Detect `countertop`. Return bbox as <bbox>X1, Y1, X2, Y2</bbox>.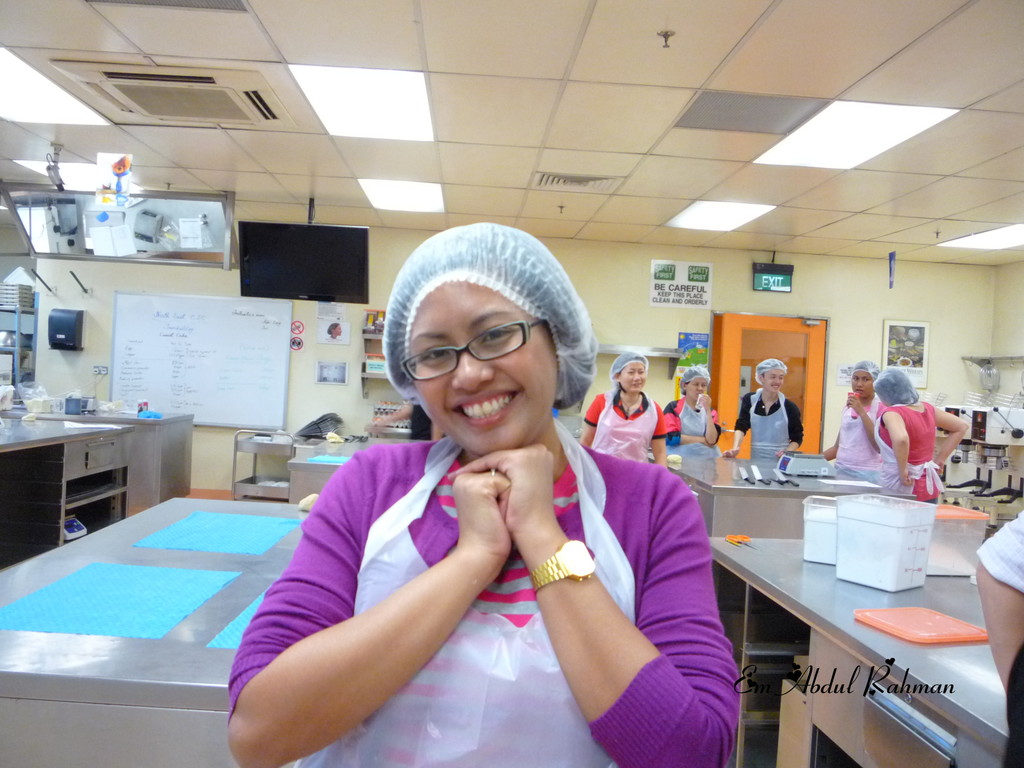
<bbox>703, 532, 1023, 748</bbox>.
